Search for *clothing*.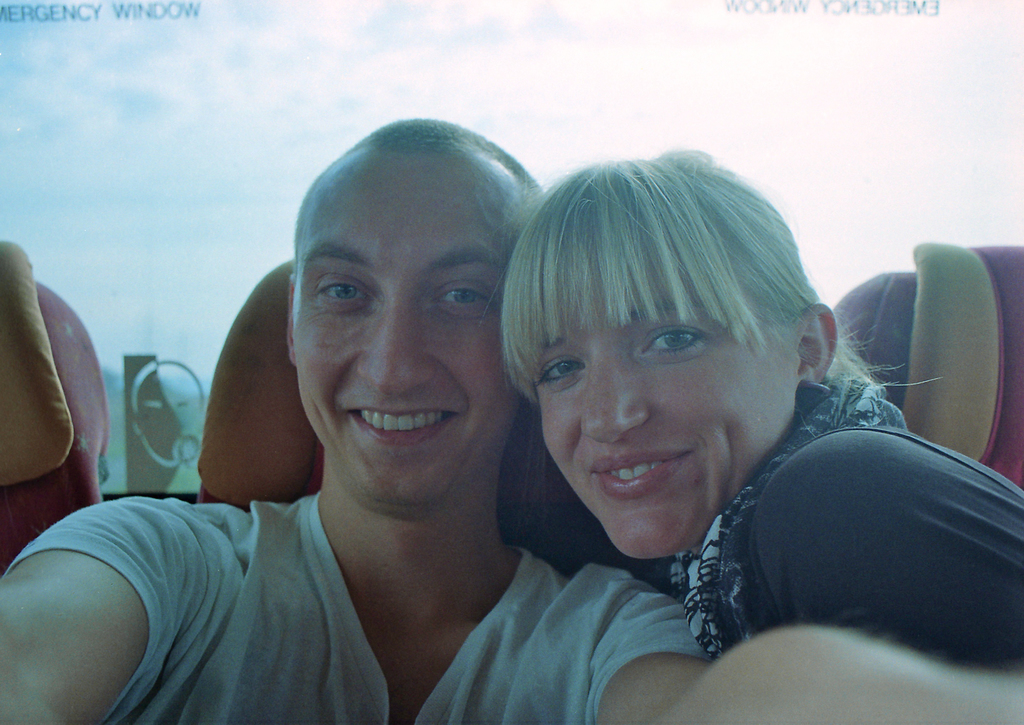
Found at box(2, 493, 712, 724).
